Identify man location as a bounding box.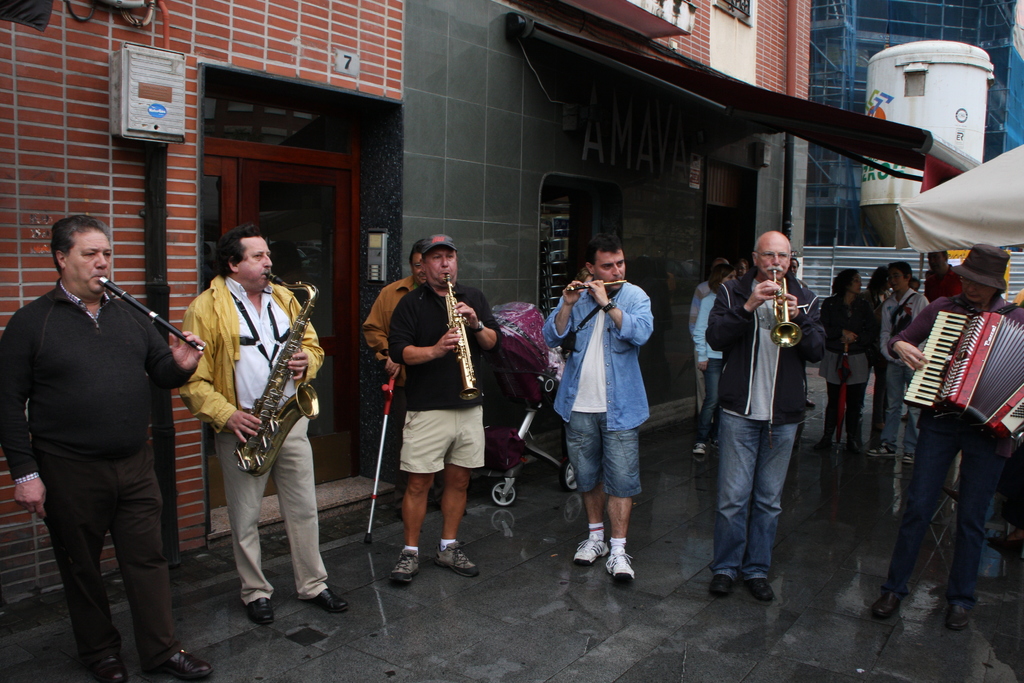
177 222 351 623.
